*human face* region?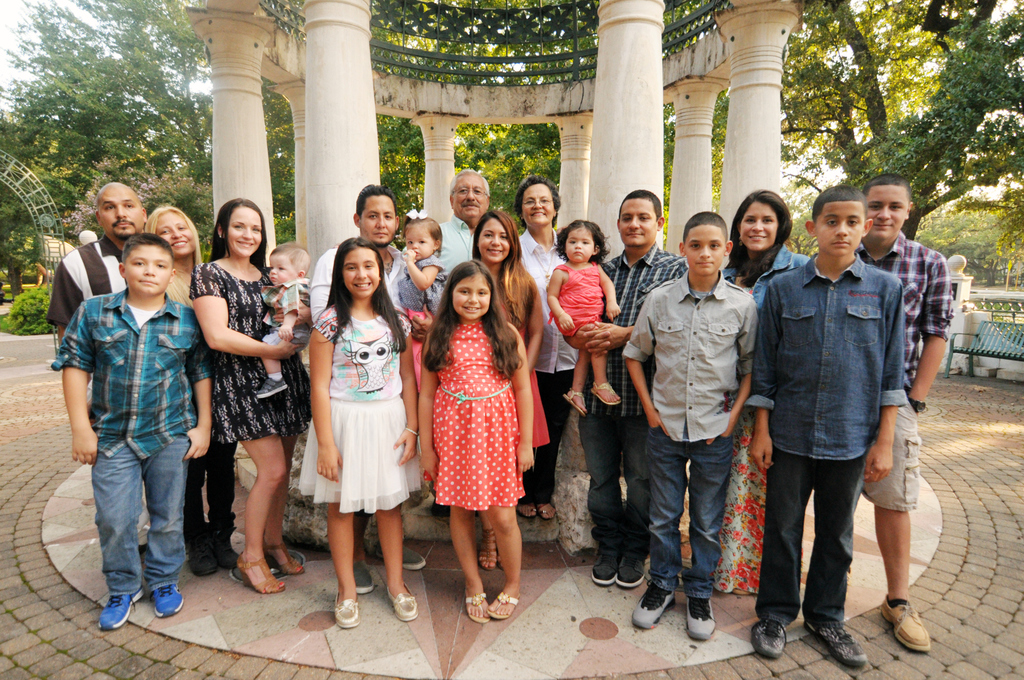
(452, 274, 491, 321)
